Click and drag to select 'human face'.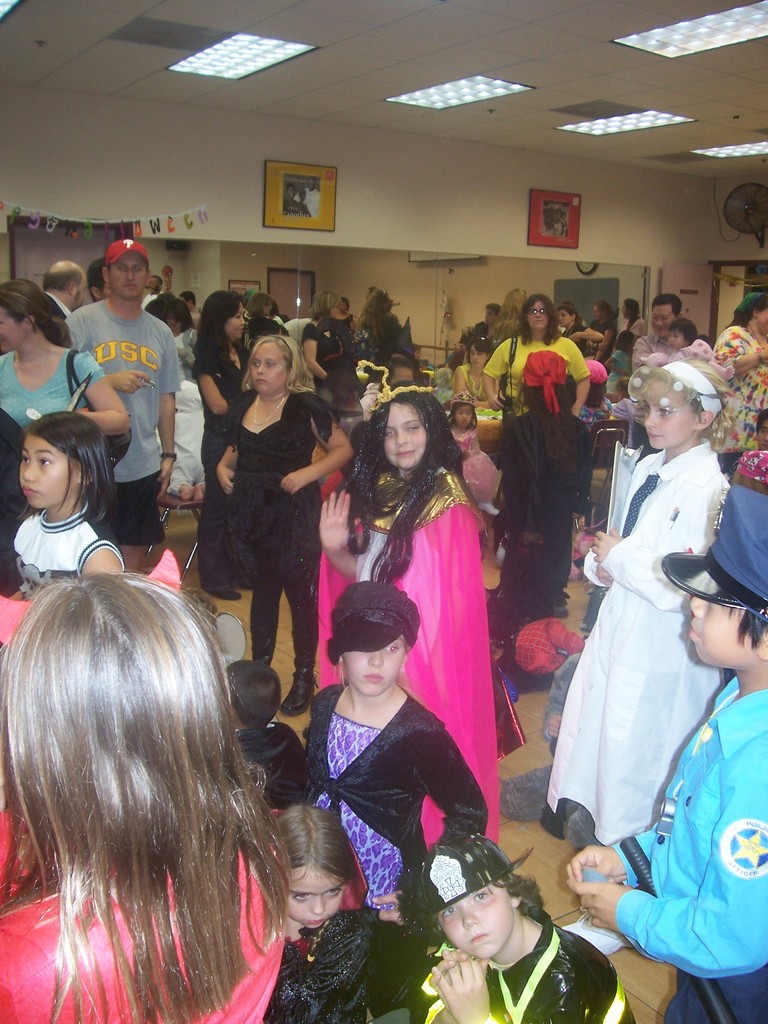
Selection: [688, 599, 755, 666].
